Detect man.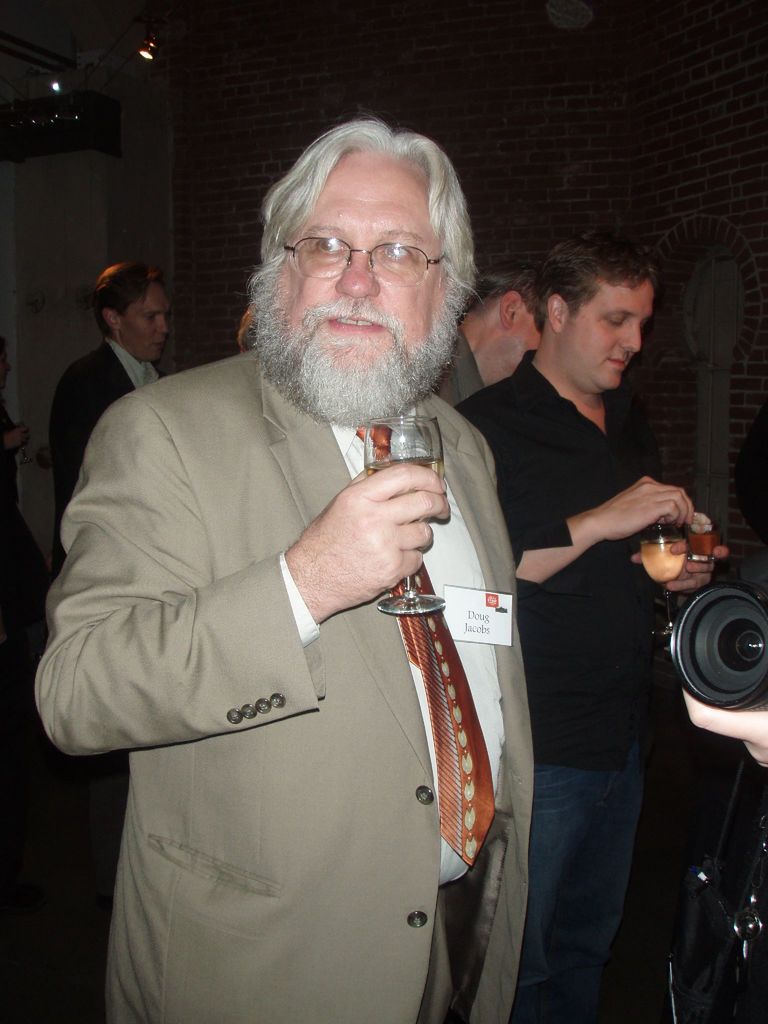
Detected at [left=37, top=132, right=569, bottom=1023].
